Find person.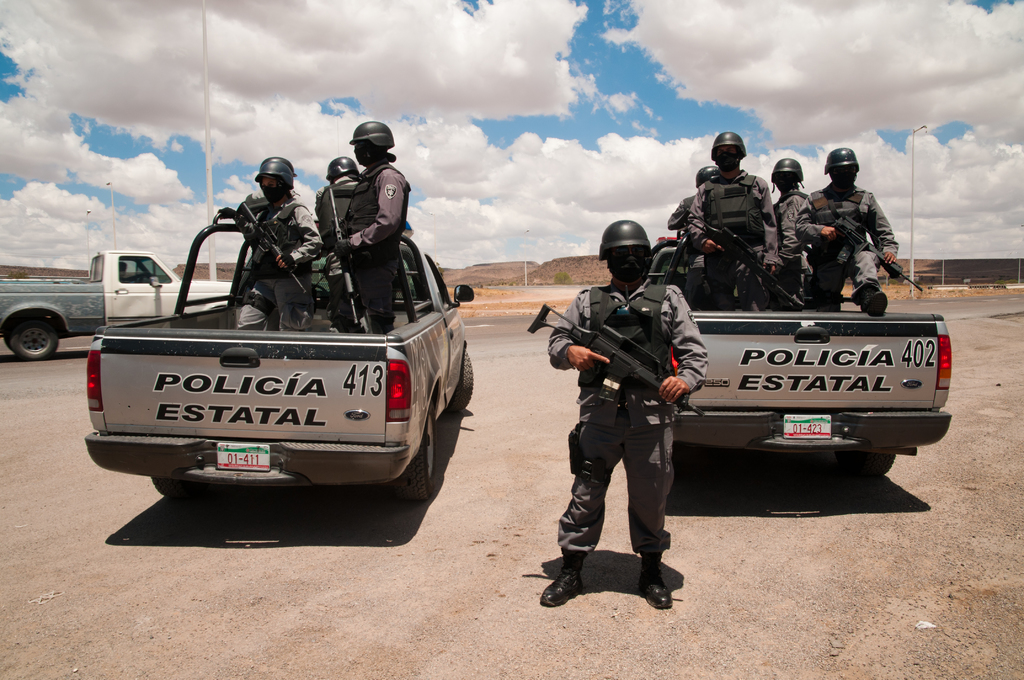
crop(803, 142, 902, 323).
